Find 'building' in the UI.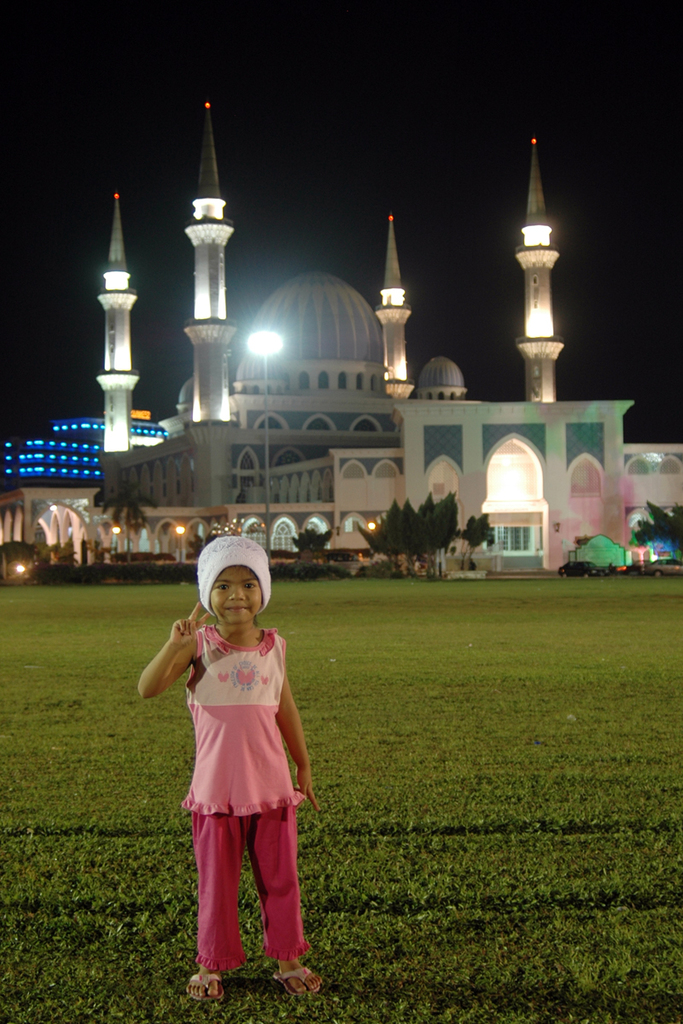
UI element at l=91, t=92, r=682, b=564.
